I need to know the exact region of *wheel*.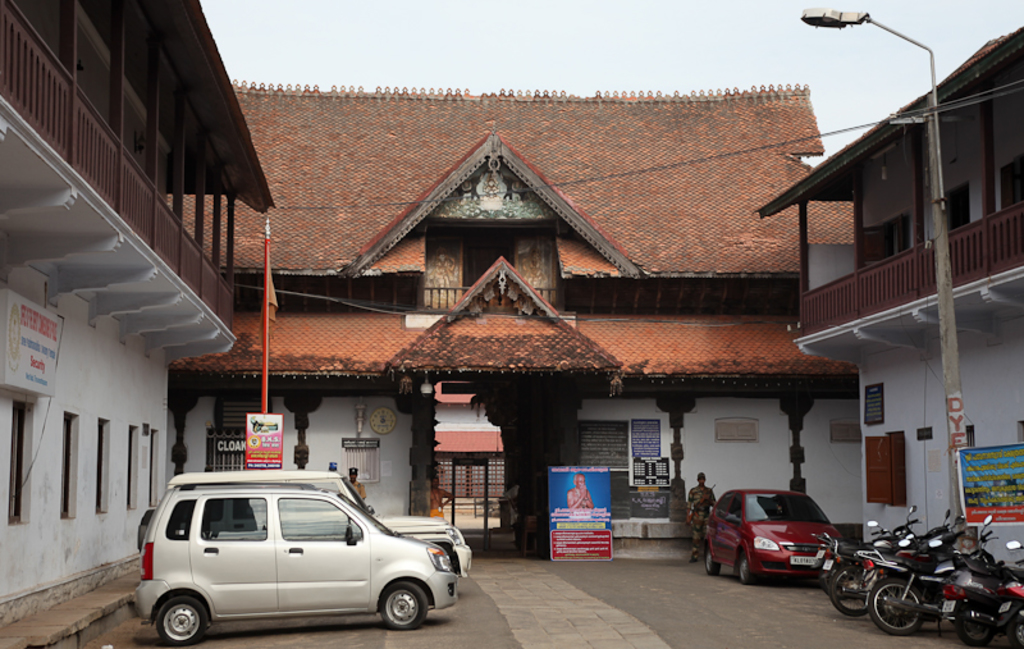
Region: [827,566,868,614].
